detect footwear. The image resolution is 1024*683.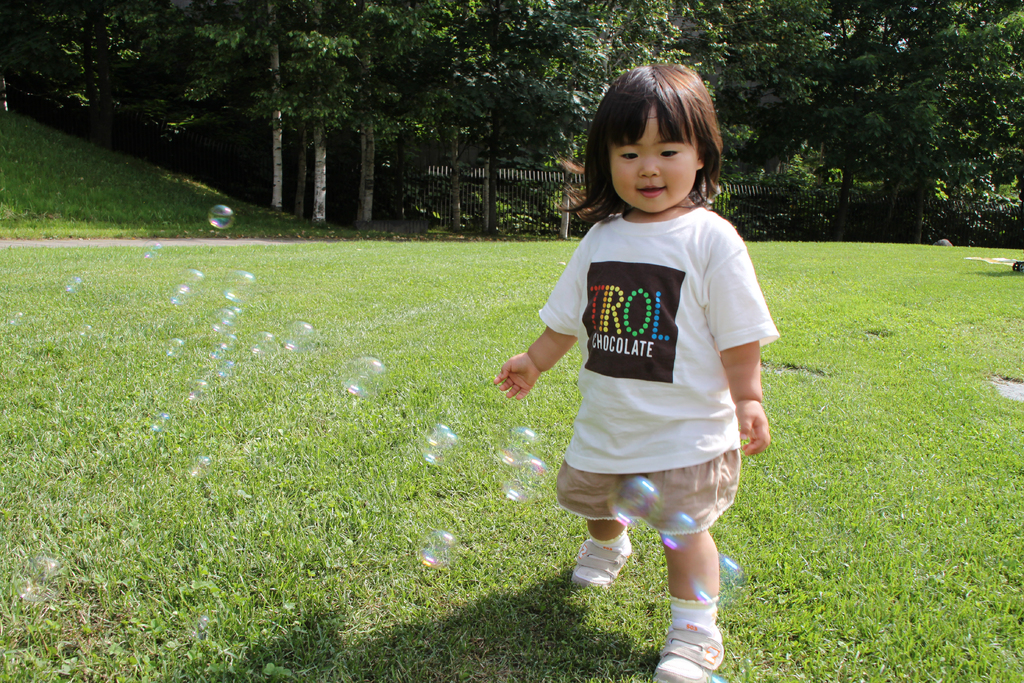
(651, 613, 726, 682).
